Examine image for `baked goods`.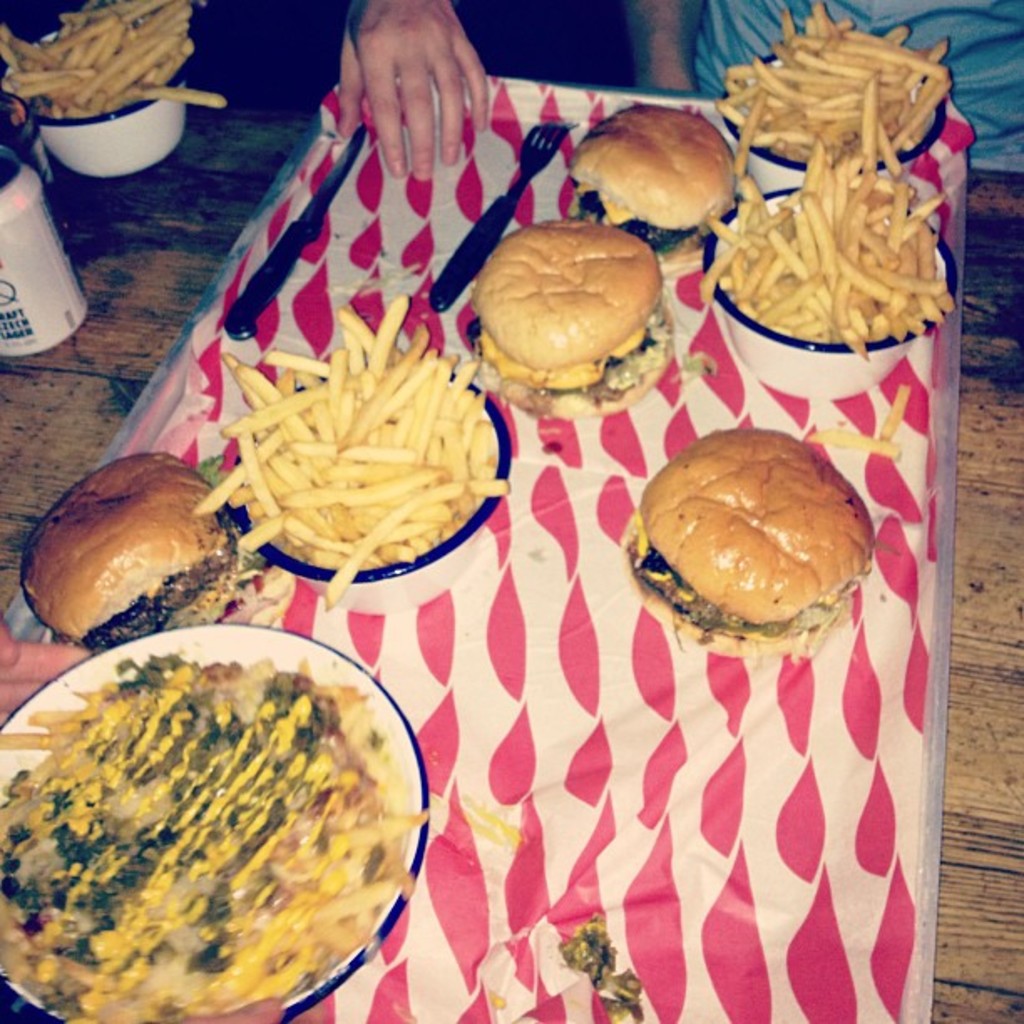
Examination result: 472/212/674/417.
